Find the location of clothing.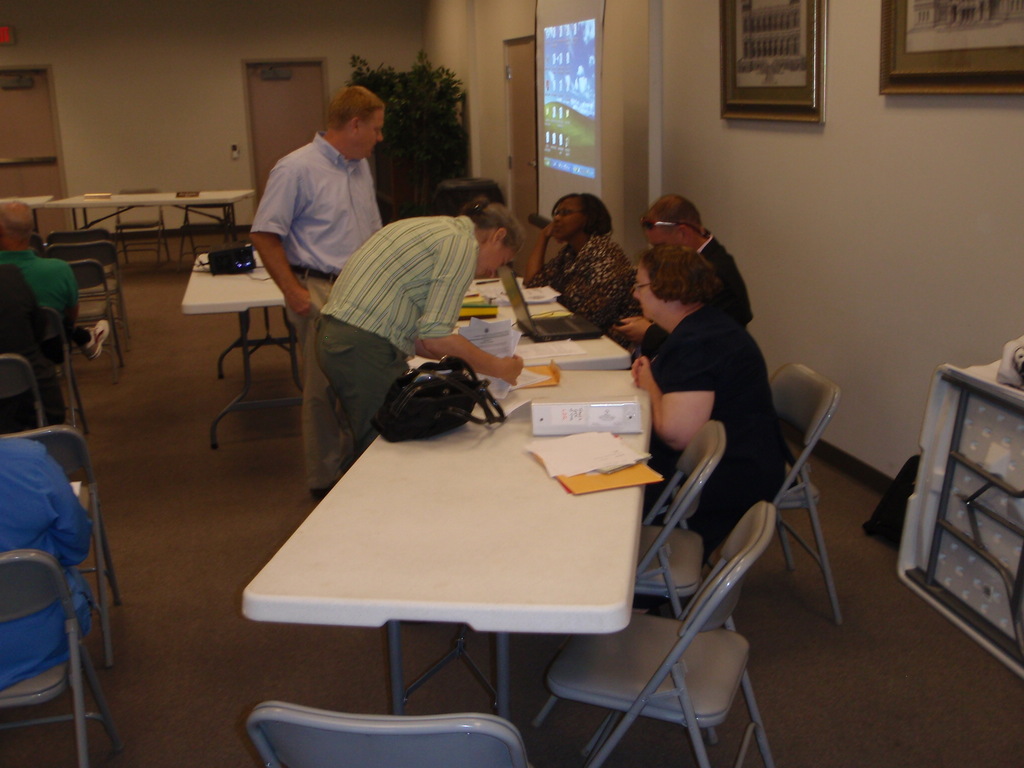
Location: 651 305 795 559.
